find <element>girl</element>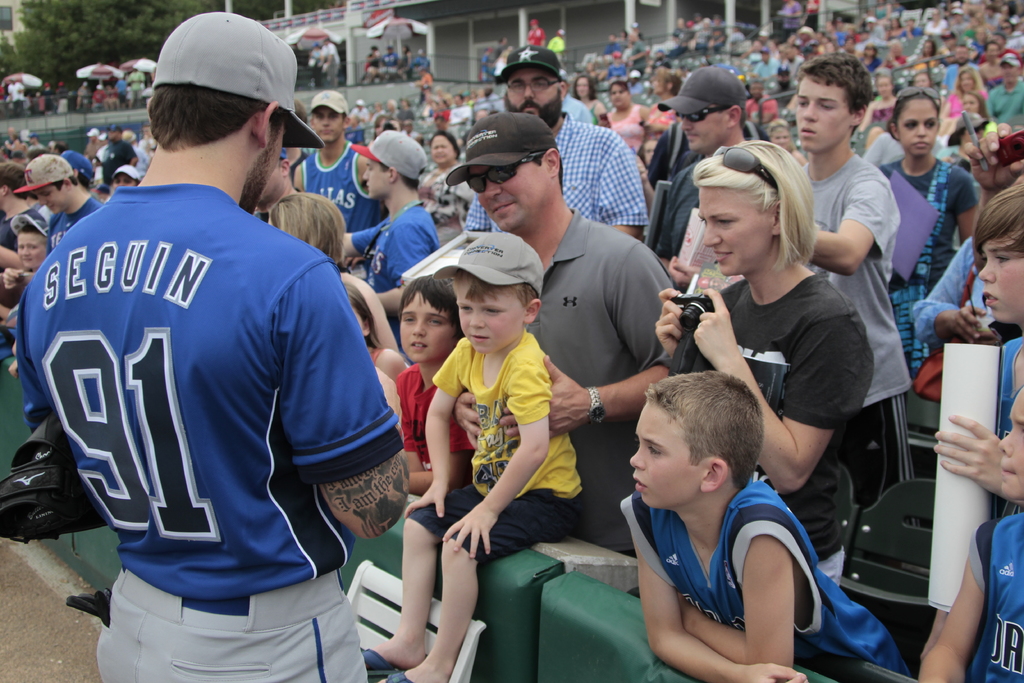
bbox=(662, 135, 868, 564)
